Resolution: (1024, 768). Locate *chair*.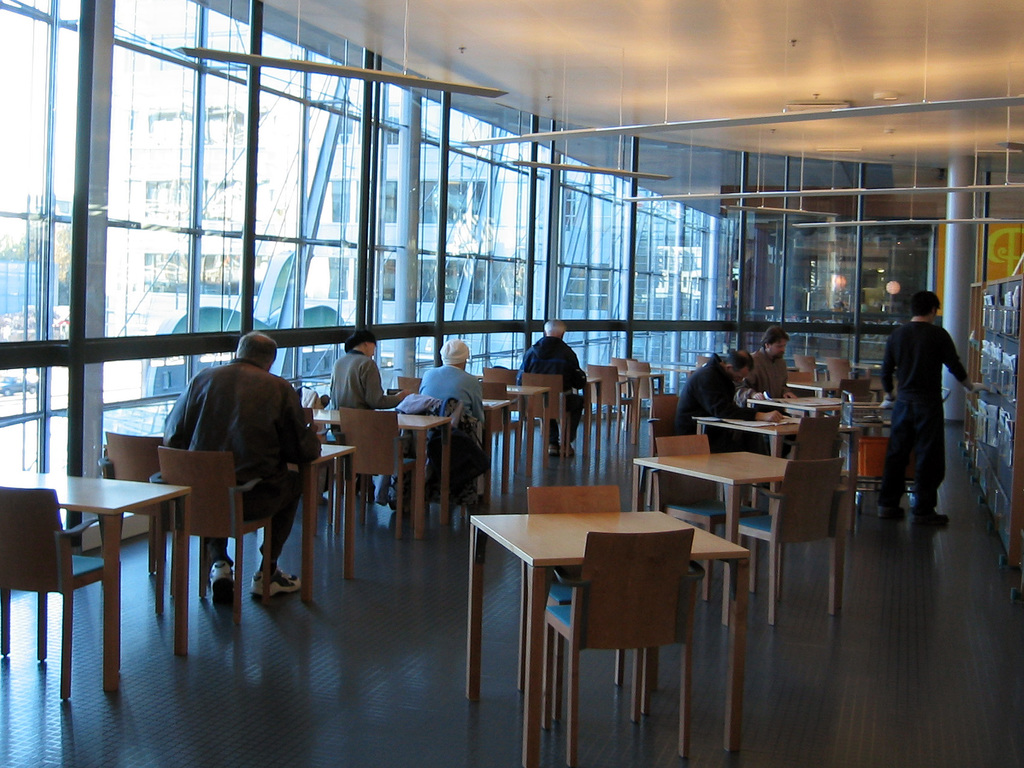
Rect(787, 355, 819, 368).
